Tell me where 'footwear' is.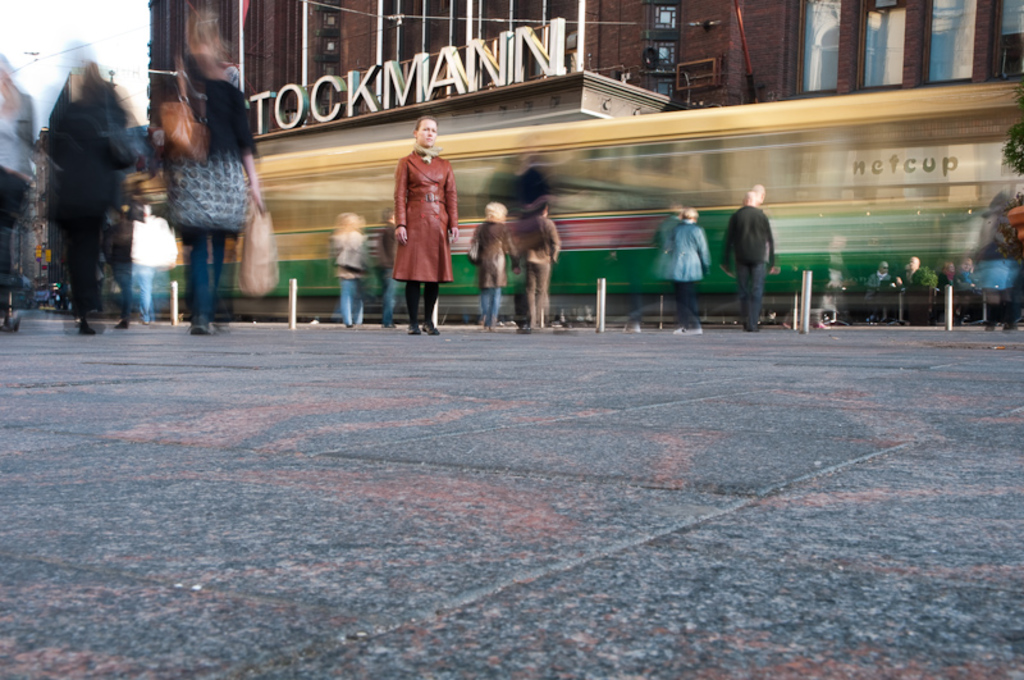
'footwear' is at <box>115,324,125,327</box>.
